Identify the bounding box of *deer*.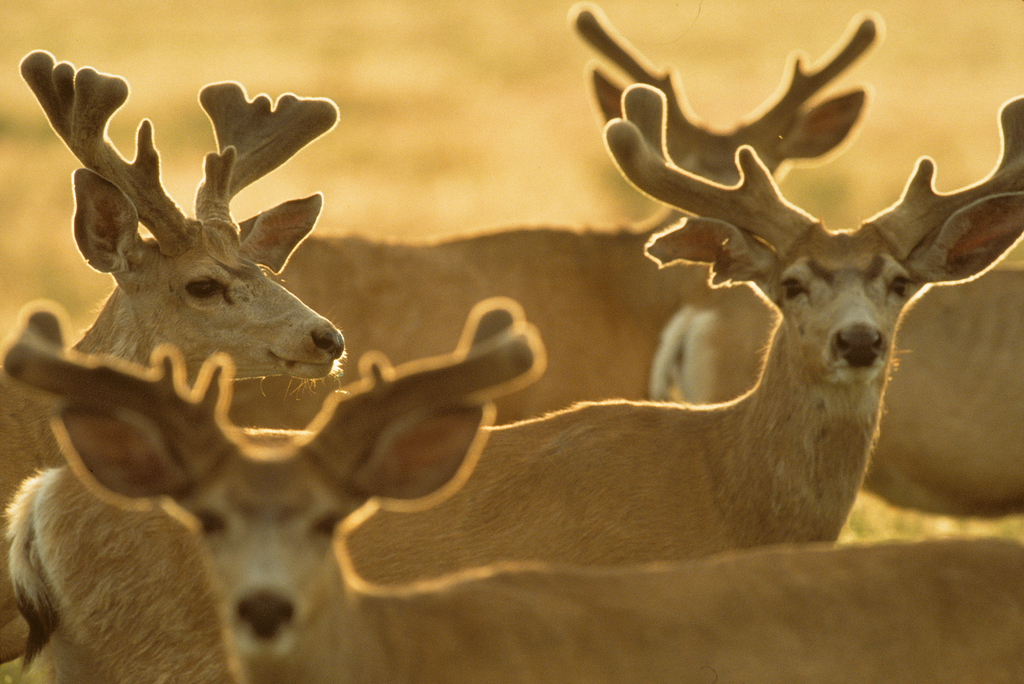
pyautogui.locateOnScreen(5, 85, 1022, 683).
